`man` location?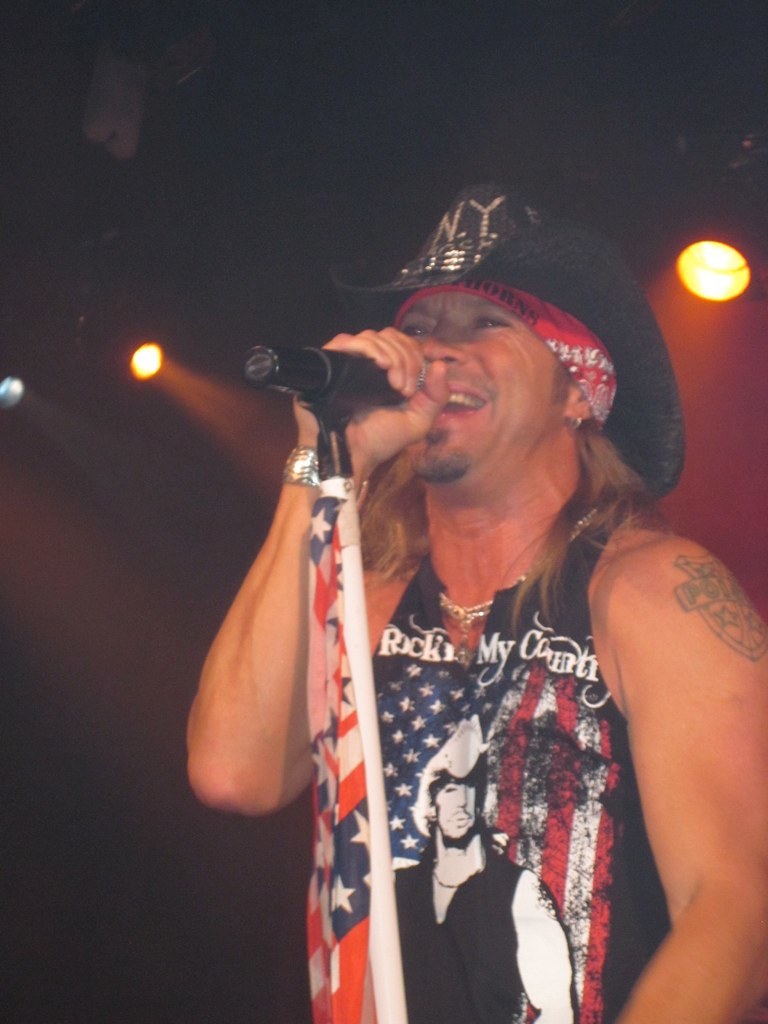
400/738/592/1023
